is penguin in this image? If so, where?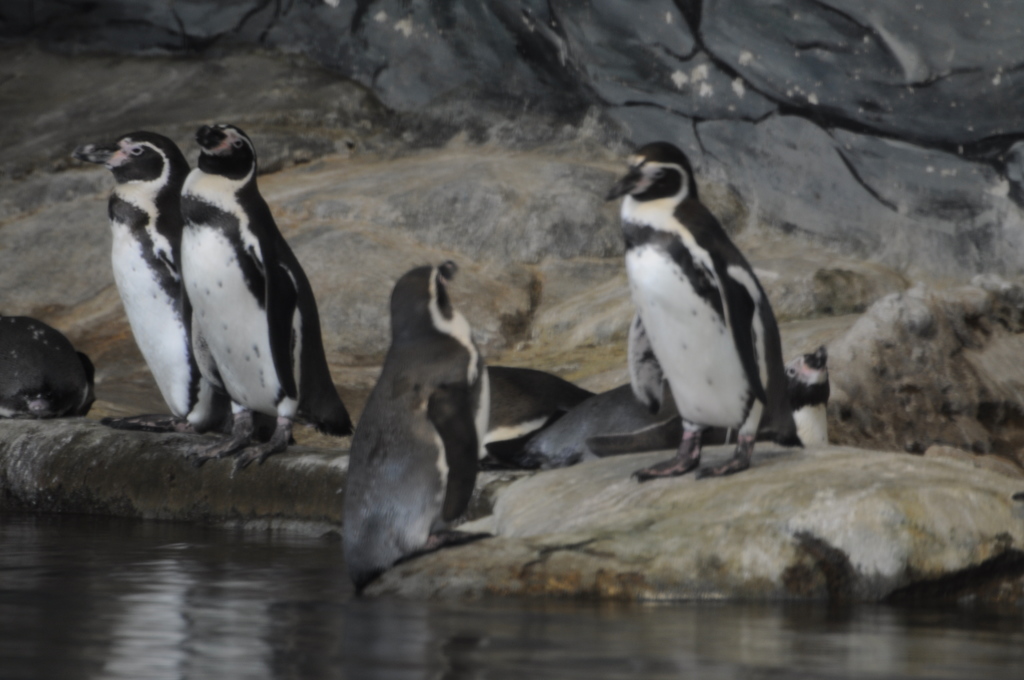
Yes, at [478,355,596,462].
